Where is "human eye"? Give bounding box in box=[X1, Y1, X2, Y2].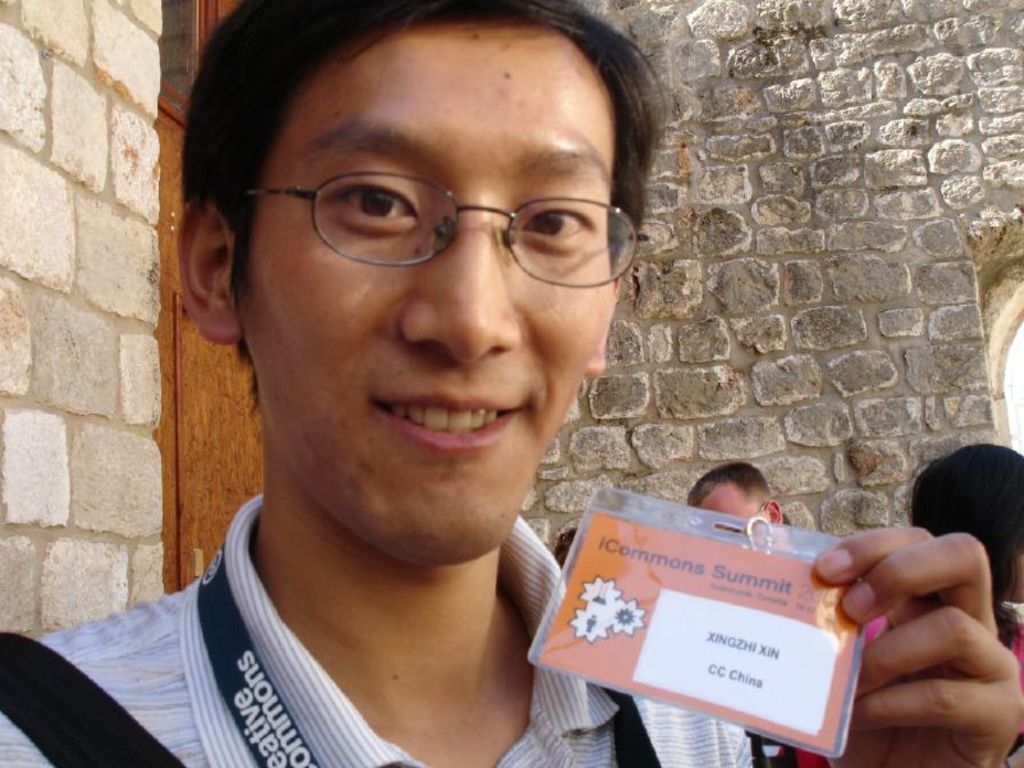
box=[310, 160, 420, 234].
